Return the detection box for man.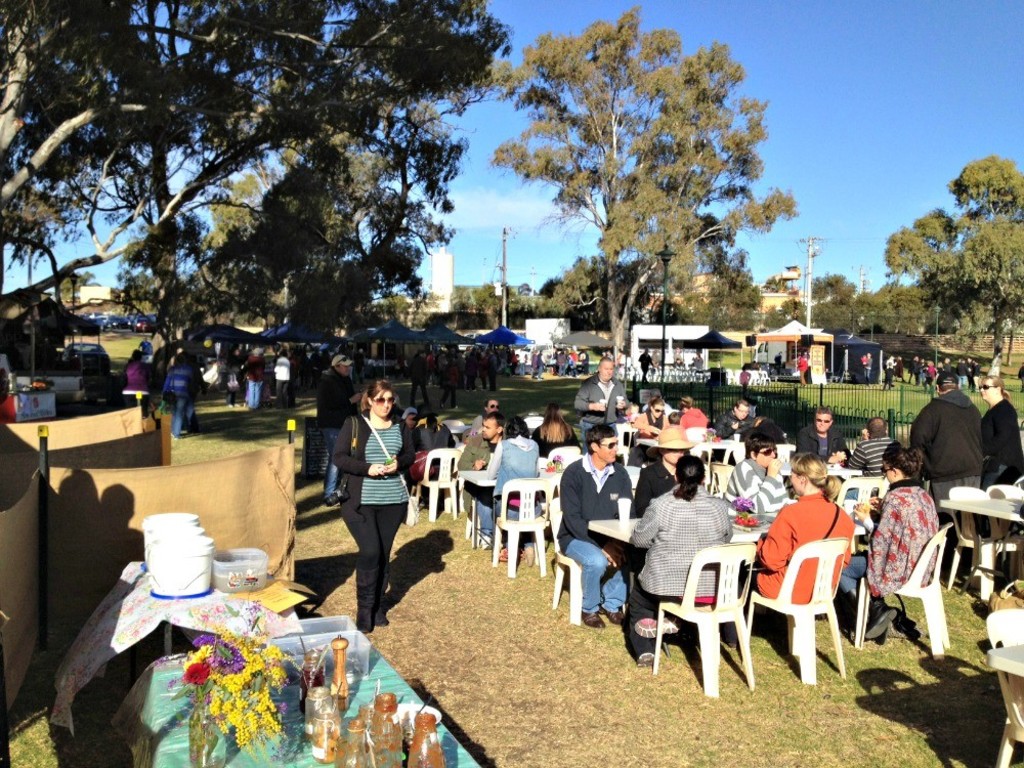
box=[272, 350, 294, 408].
